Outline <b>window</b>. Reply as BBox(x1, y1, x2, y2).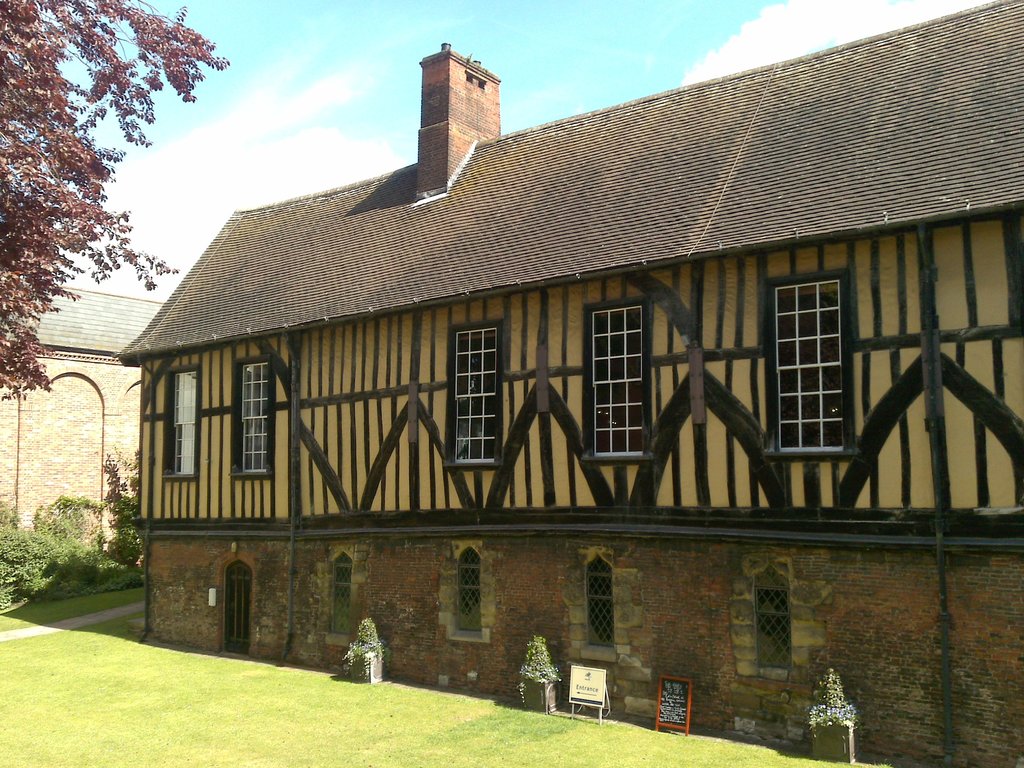
BBox(582, 297, 653, 458).
